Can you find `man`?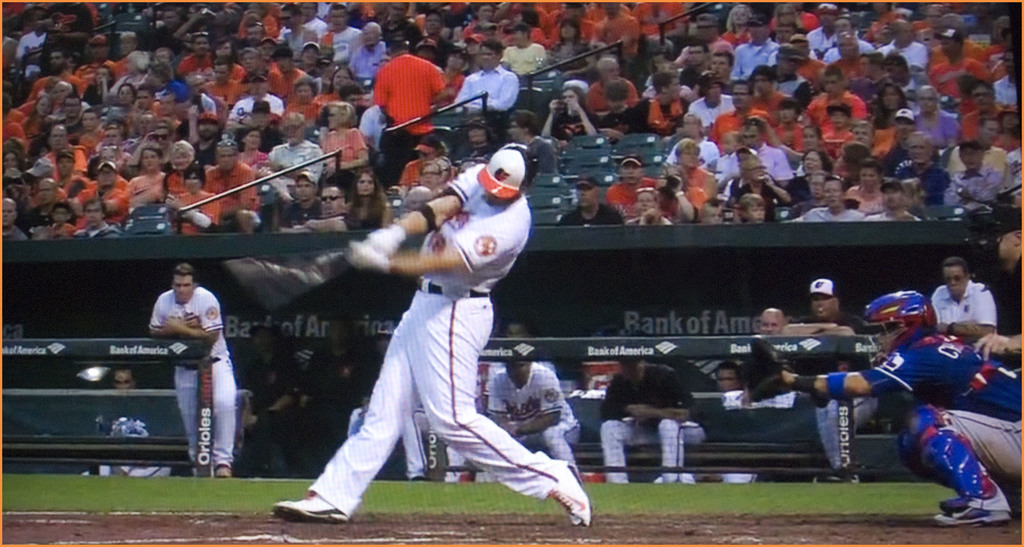
Yes, bounding box: bbox=(35, 42, 80, 104).
